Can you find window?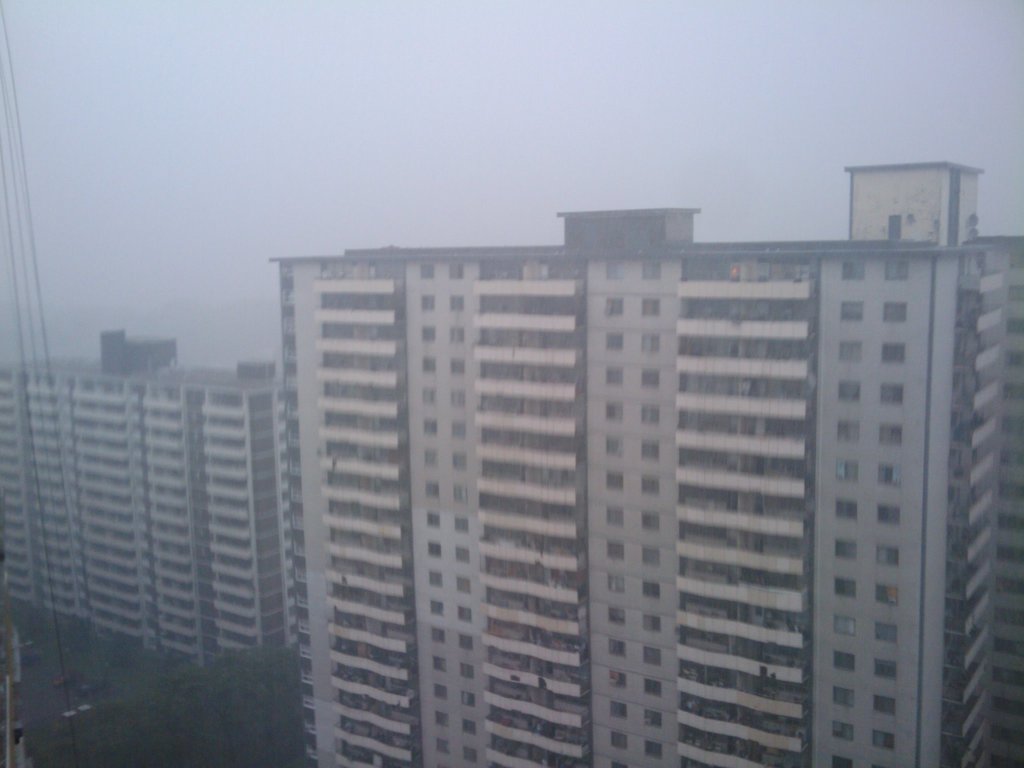
Yes, bounding box: locate(832, 538, 858, 561).
